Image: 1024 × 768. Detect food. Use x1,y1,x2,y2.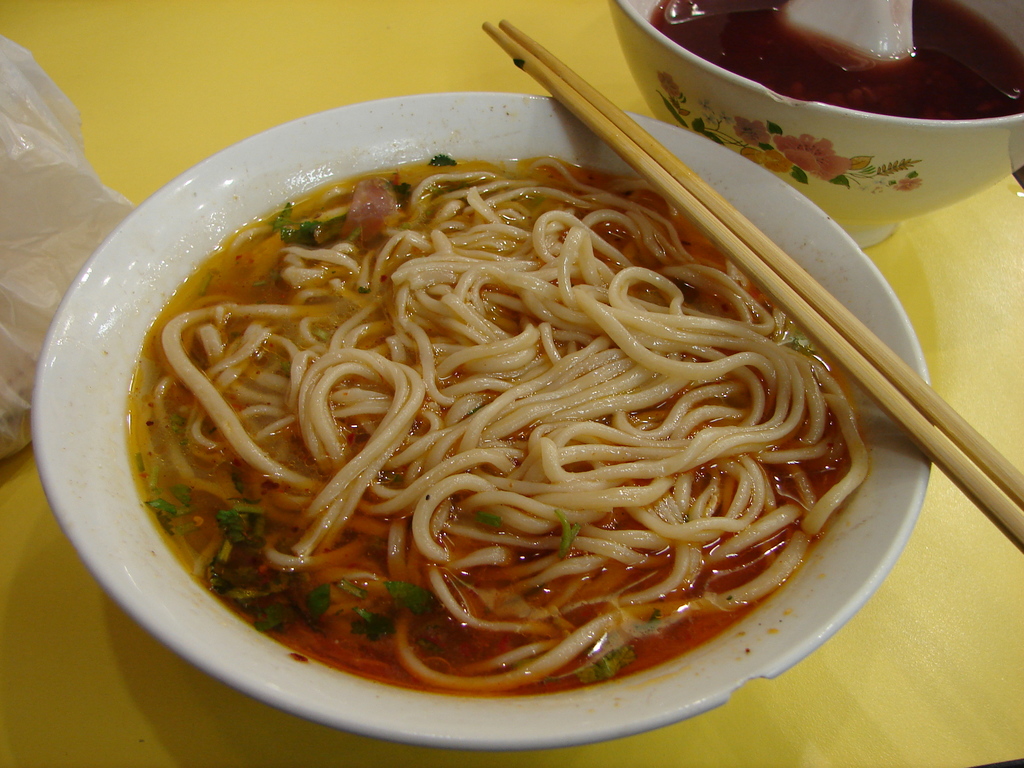
90,104,881,687.
